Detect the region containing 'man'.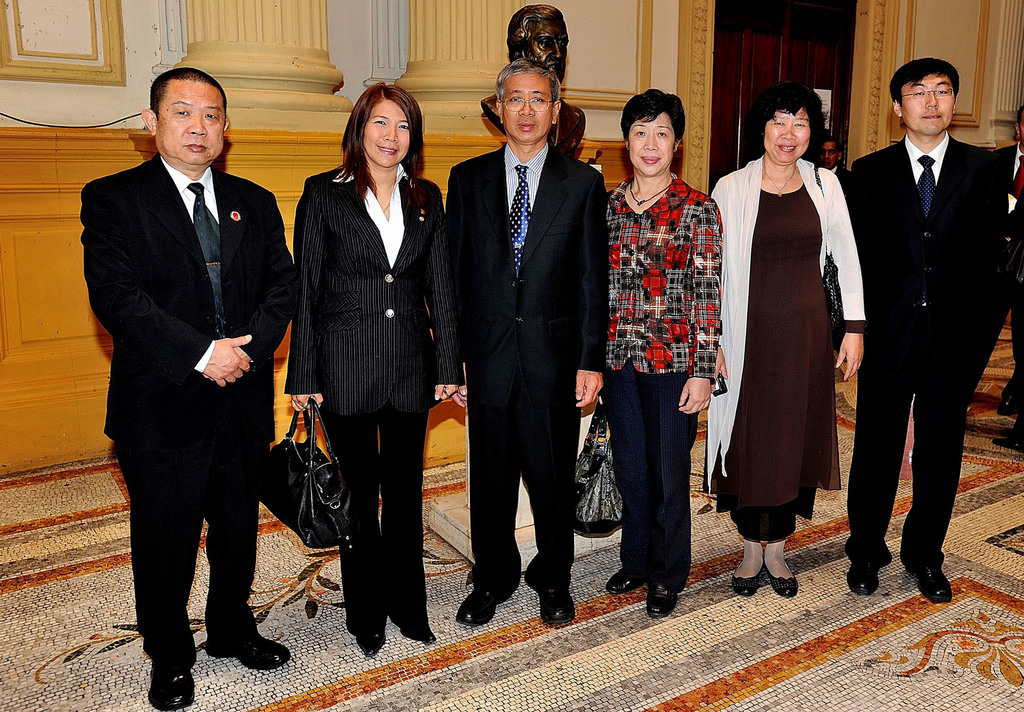
(447,60,614,625).
